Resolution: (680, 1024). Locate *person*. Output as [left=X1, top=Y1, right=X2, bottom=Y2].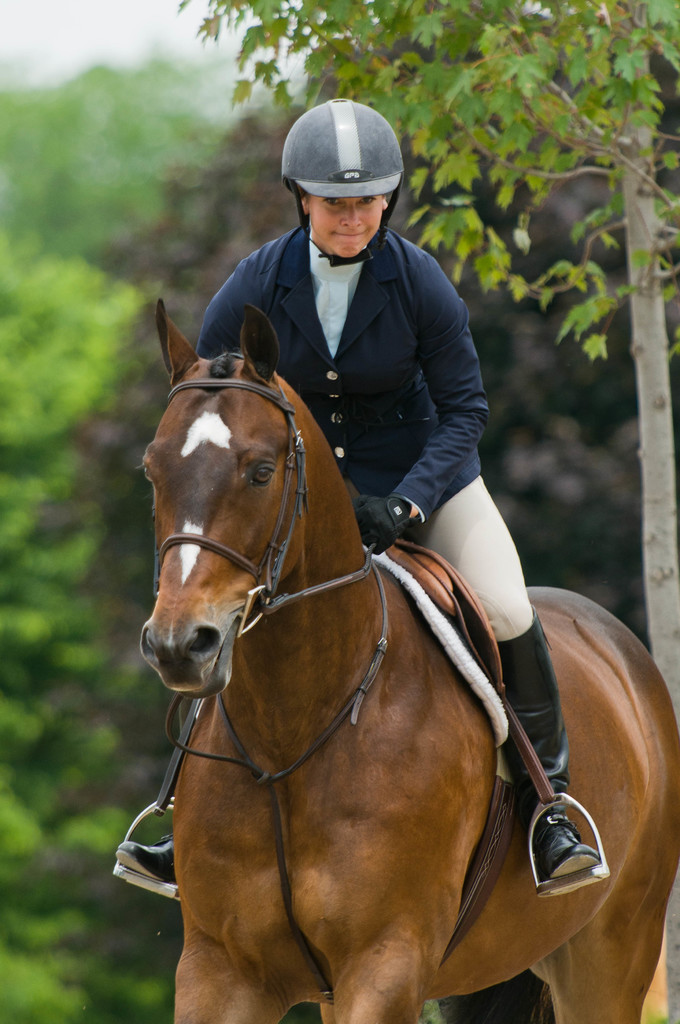
[left=109, top=92, right=599, bottom=879].
